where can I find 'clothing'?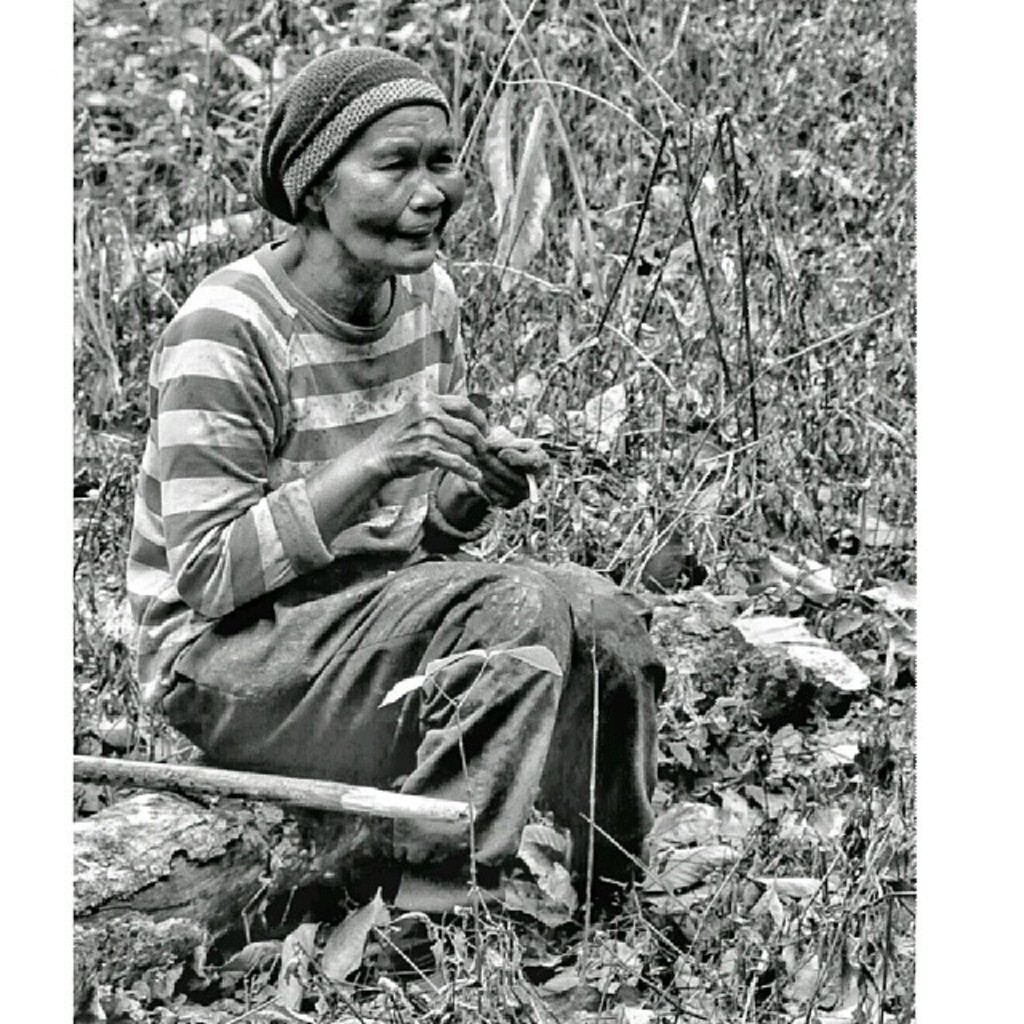
You can find it at {"left": 130, "top": 134, "right": 563, "bottom": 797}.
